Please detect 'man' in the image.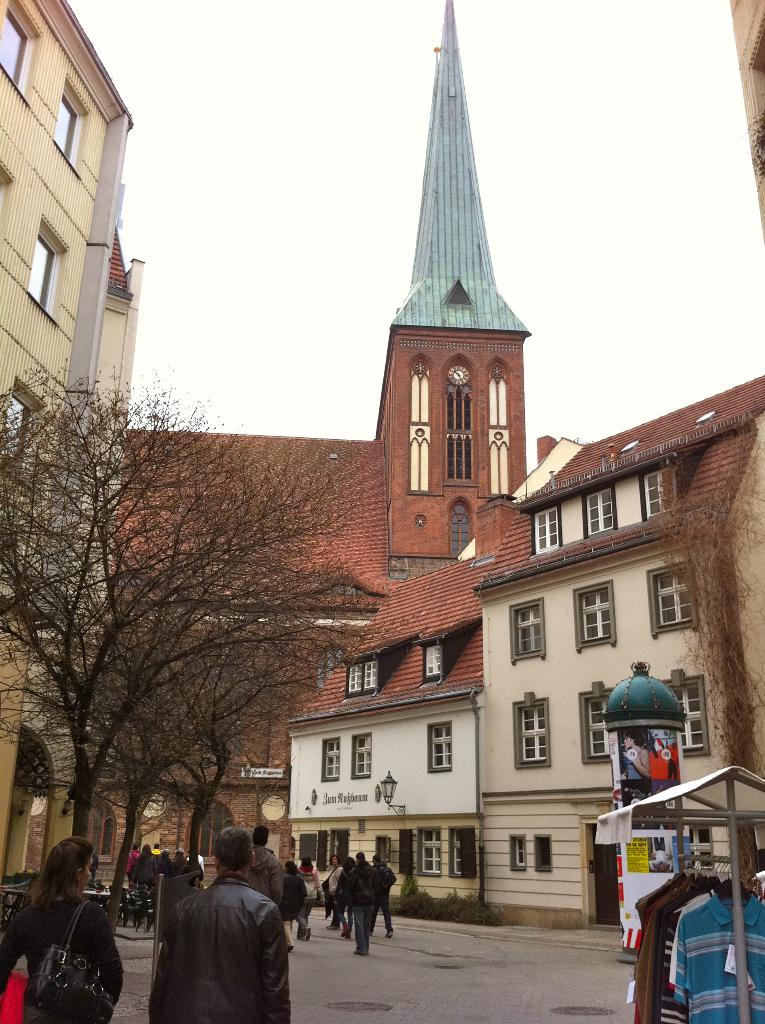
(x1=155, y1=817, x2=292, y2=1023).
